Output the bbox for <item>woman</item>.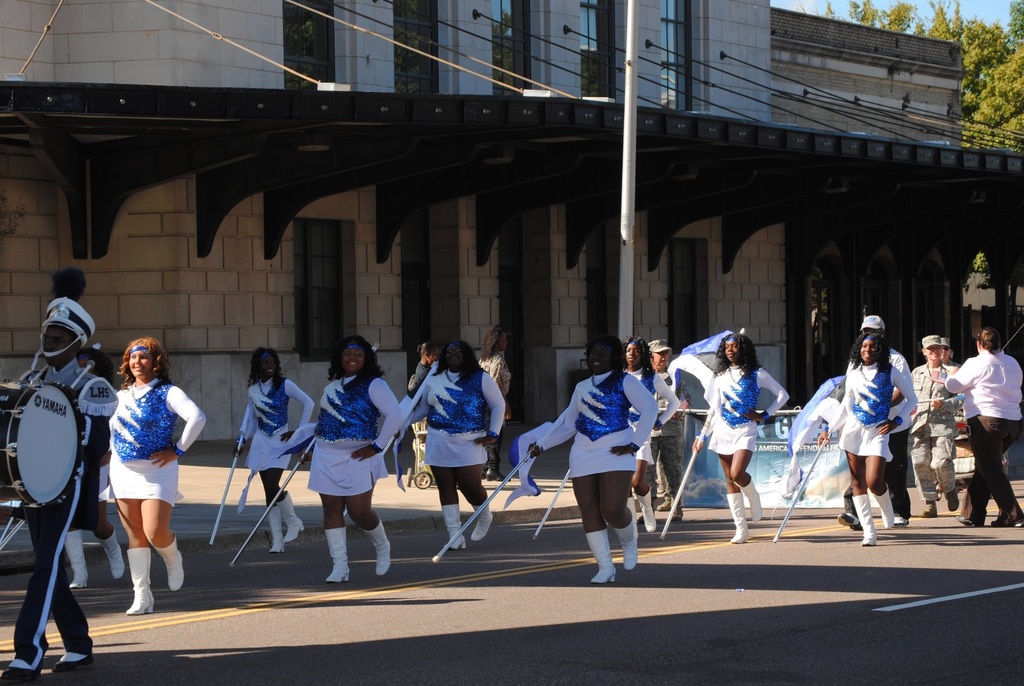
BBox(103, 335, 190, 621).
